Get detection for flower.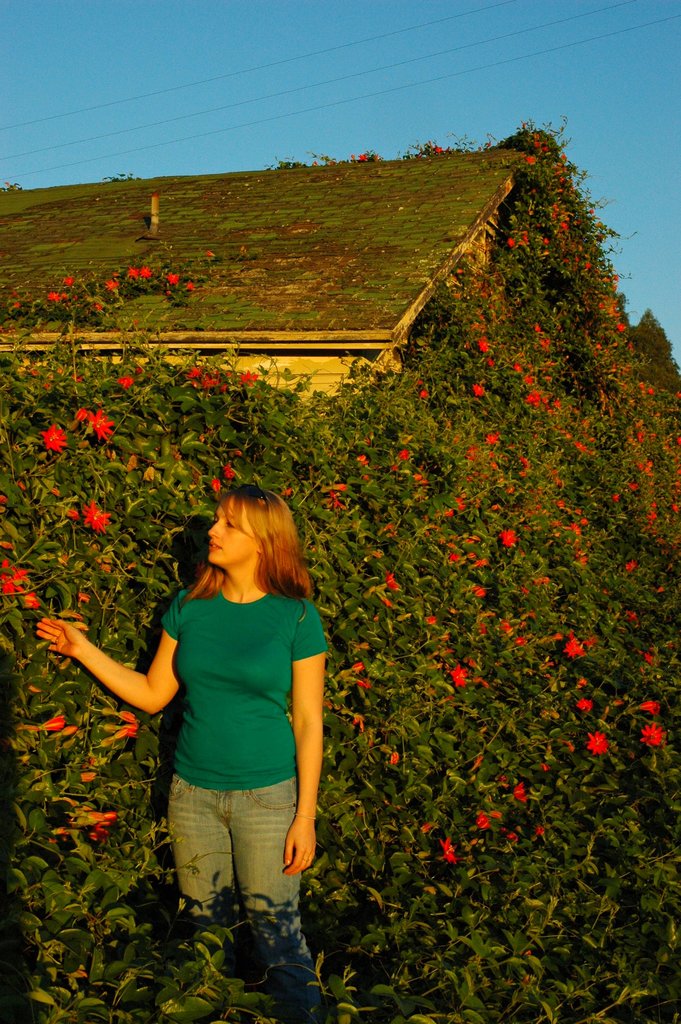
Detection: l=486, t=810, r=503, b=818.
